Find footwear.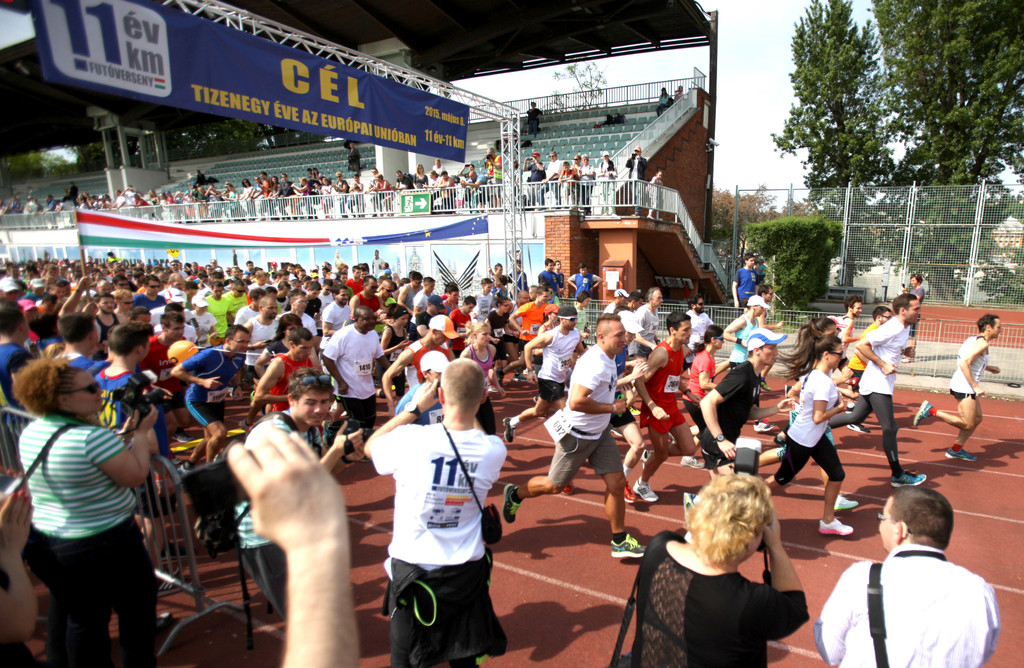
bbox=[645, 214, 653, 219].
